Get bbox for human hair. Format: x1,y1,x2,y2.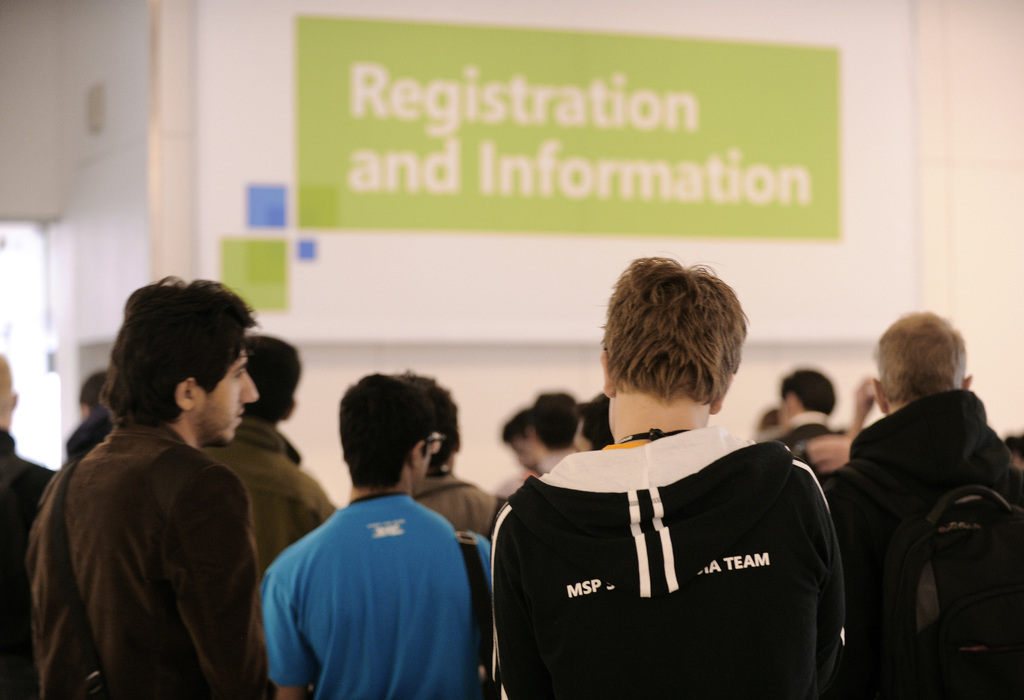
1008,434,1023,461.
